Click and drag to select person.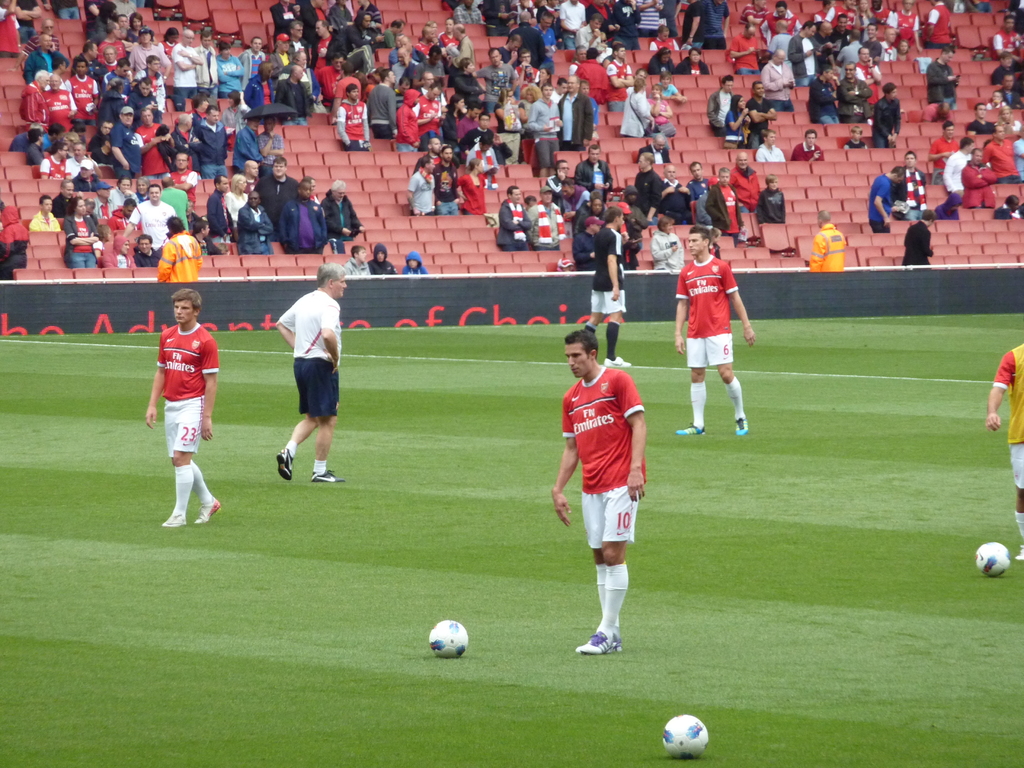
Selection: box(926, 0, 957, 50).
